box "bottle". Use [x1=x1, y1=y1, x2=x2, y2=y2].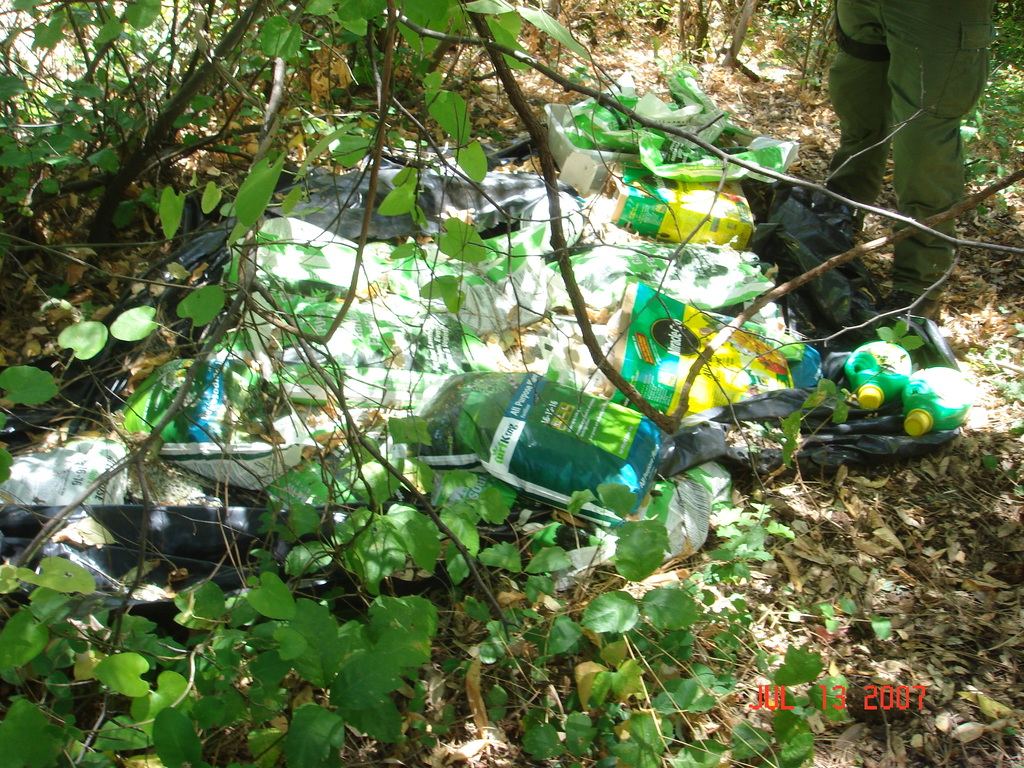
[x1=851, y1=339, x2=915, y2=404].
